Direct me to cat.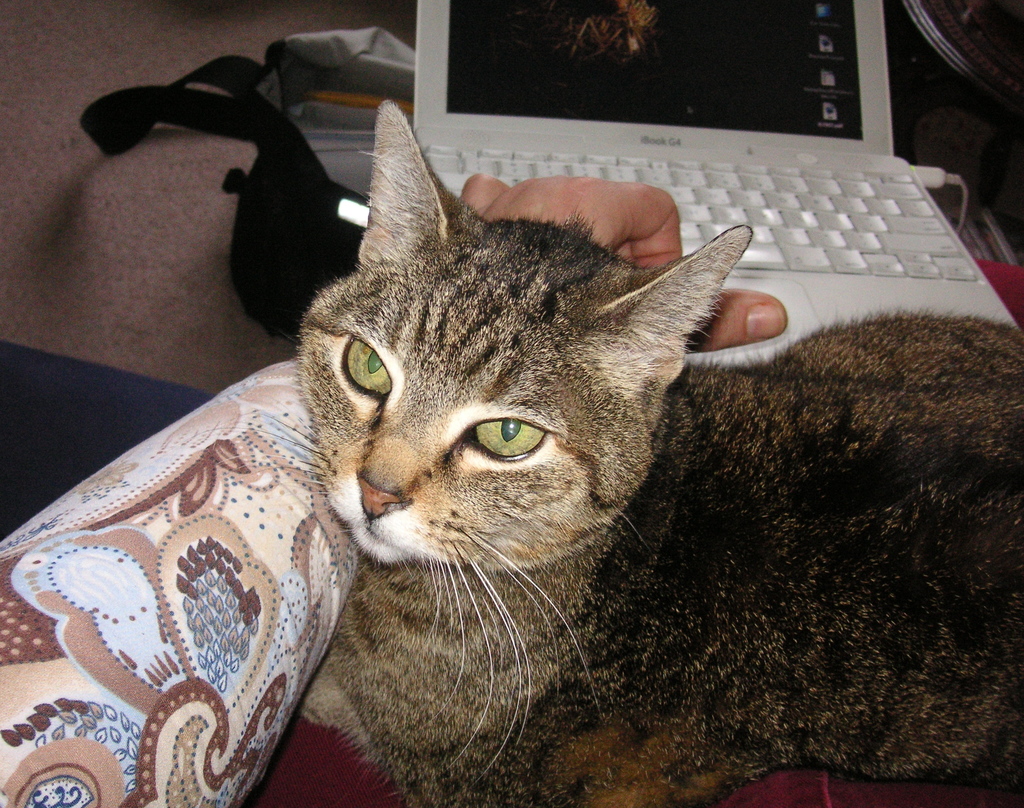
Direction: 190 104 1023 807.
